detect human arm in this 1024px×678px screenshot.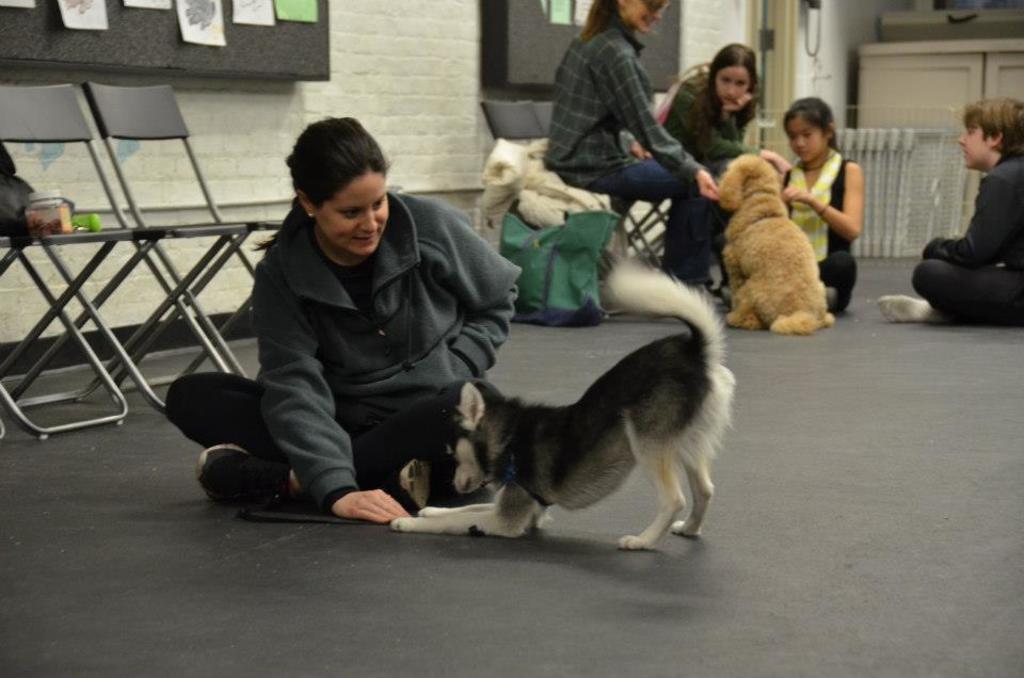
Detection: <region>813, 159, 885, 246</region>.
